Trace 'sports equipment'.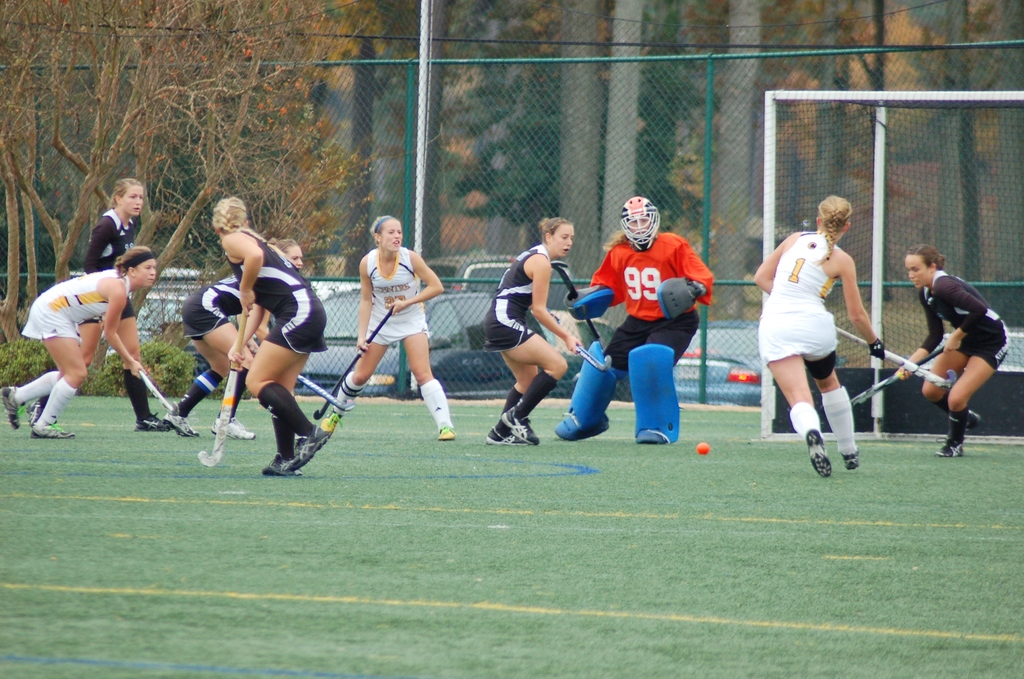
Traced to select_region(837, 323, 956, 389).
